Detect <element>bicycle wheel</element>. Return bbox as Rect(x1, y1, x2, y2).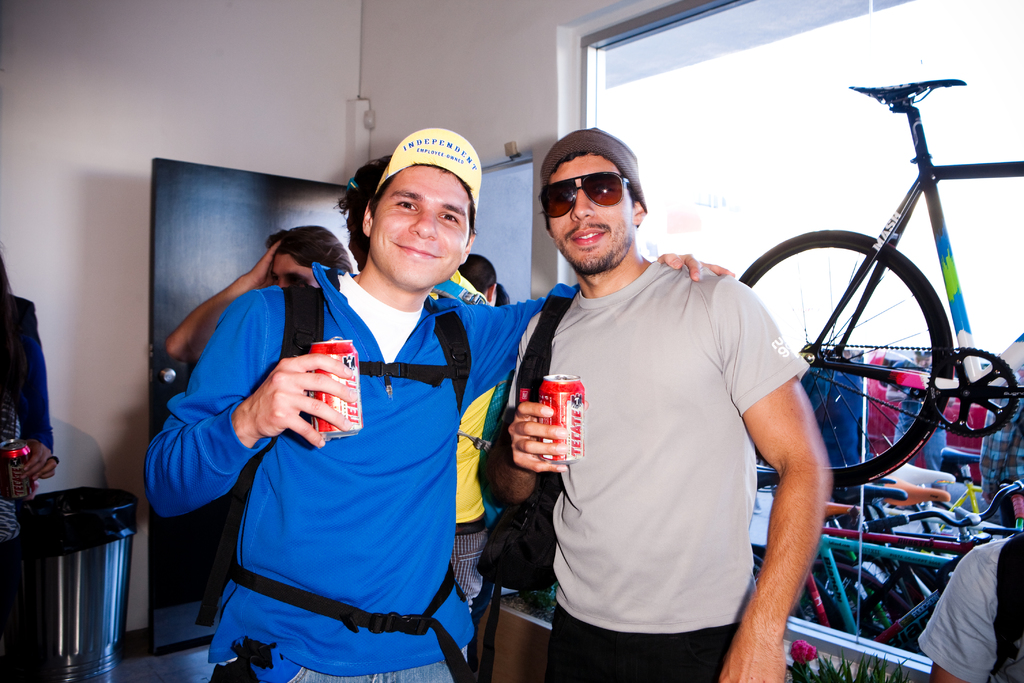
Rect(735, 226, 955, 488).
